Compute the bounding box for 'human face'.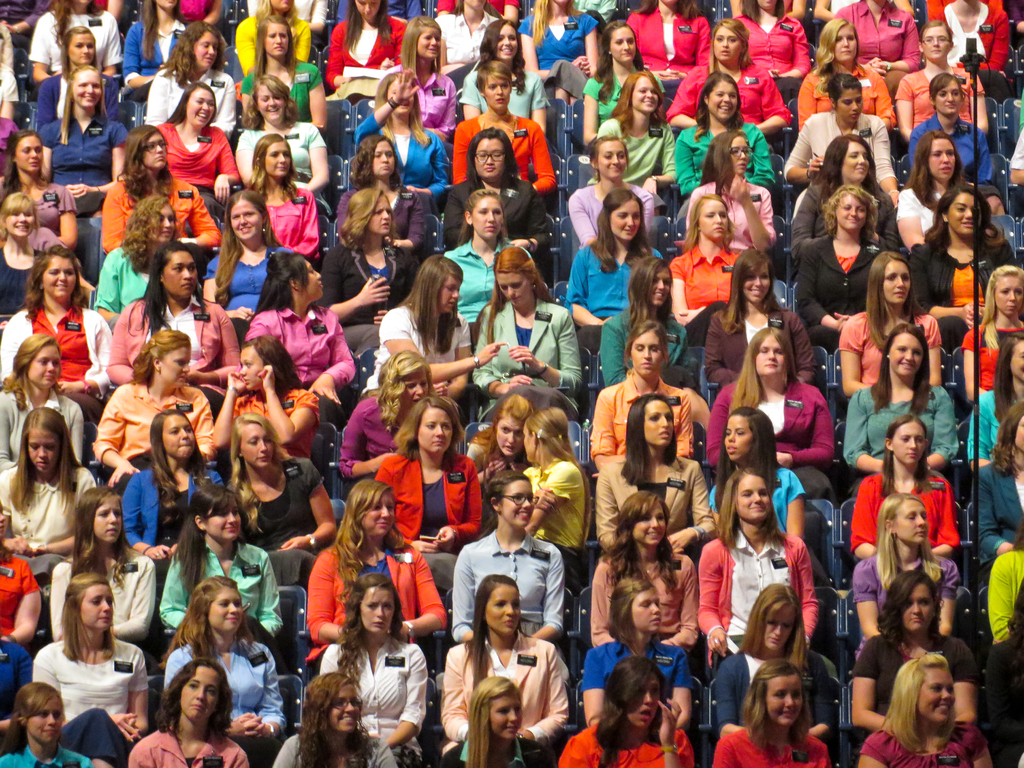
crop(607, 24, 638, 60).
